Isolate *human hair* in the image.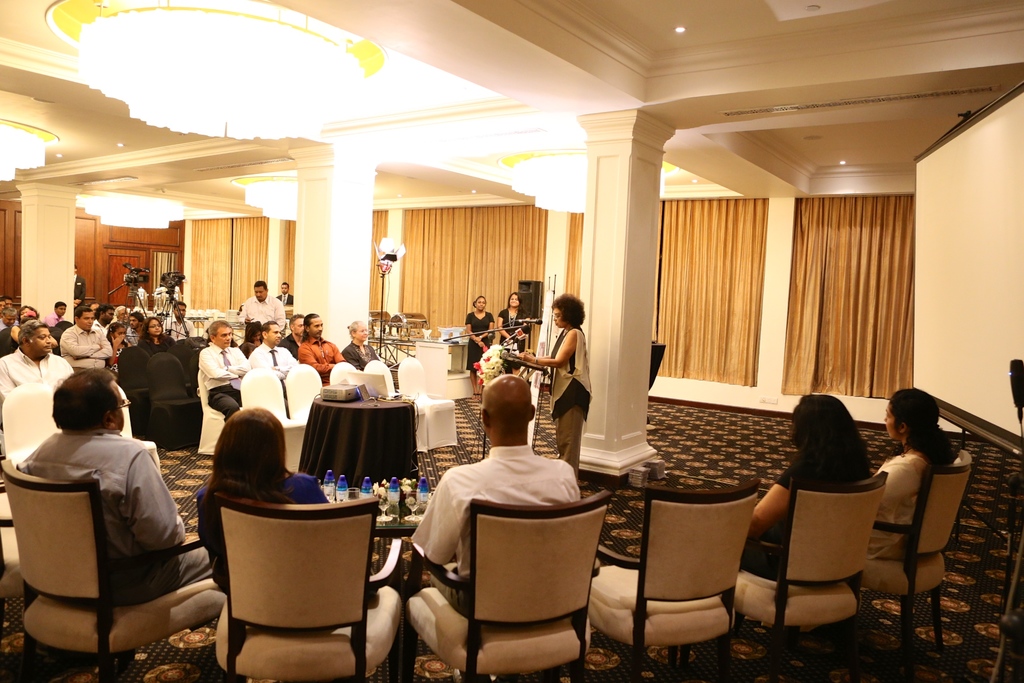
Isolated region: box(72, 307, 94, 320).
